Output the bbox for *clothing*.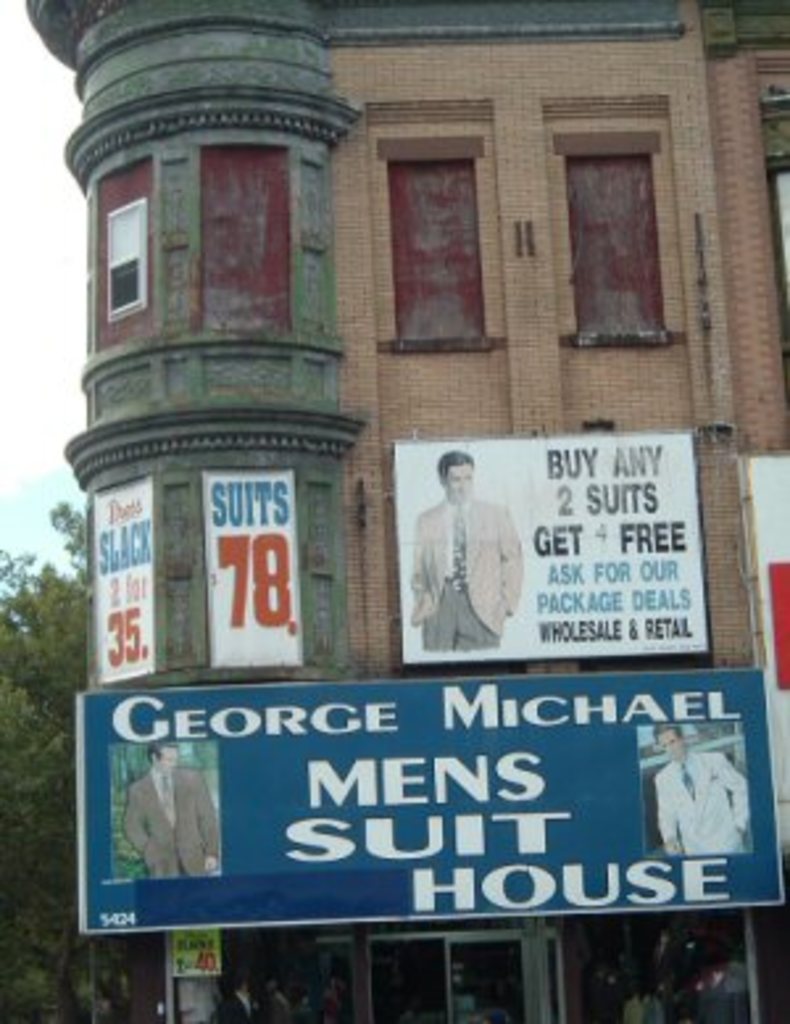
[413, 495, 524, 650].
